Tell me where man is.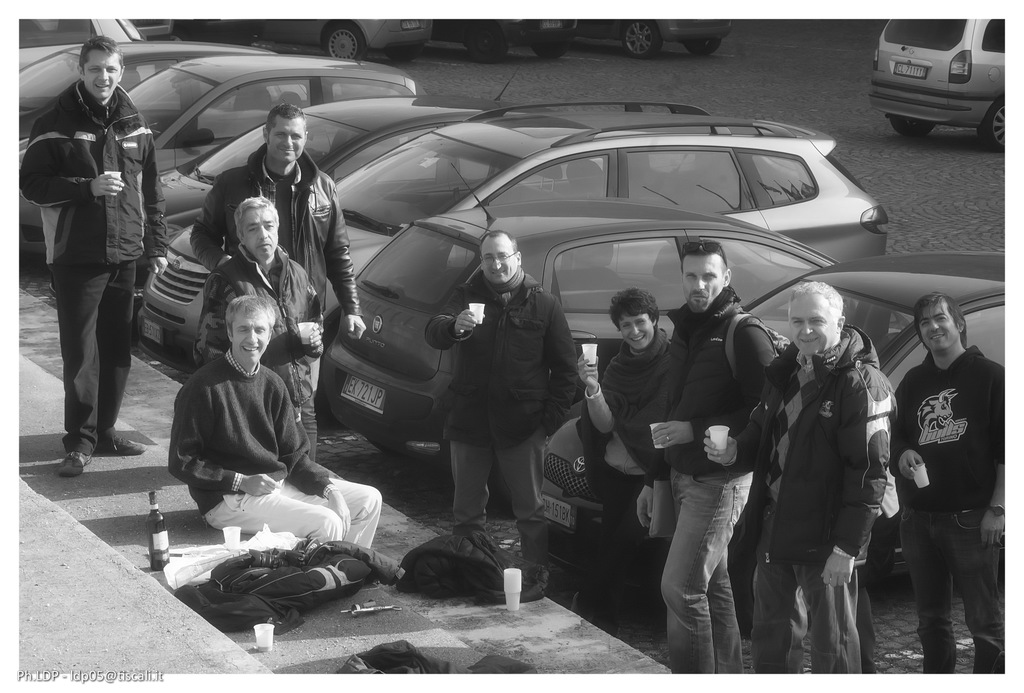
man is at <region>883, 294, 1005, 676</region>.
